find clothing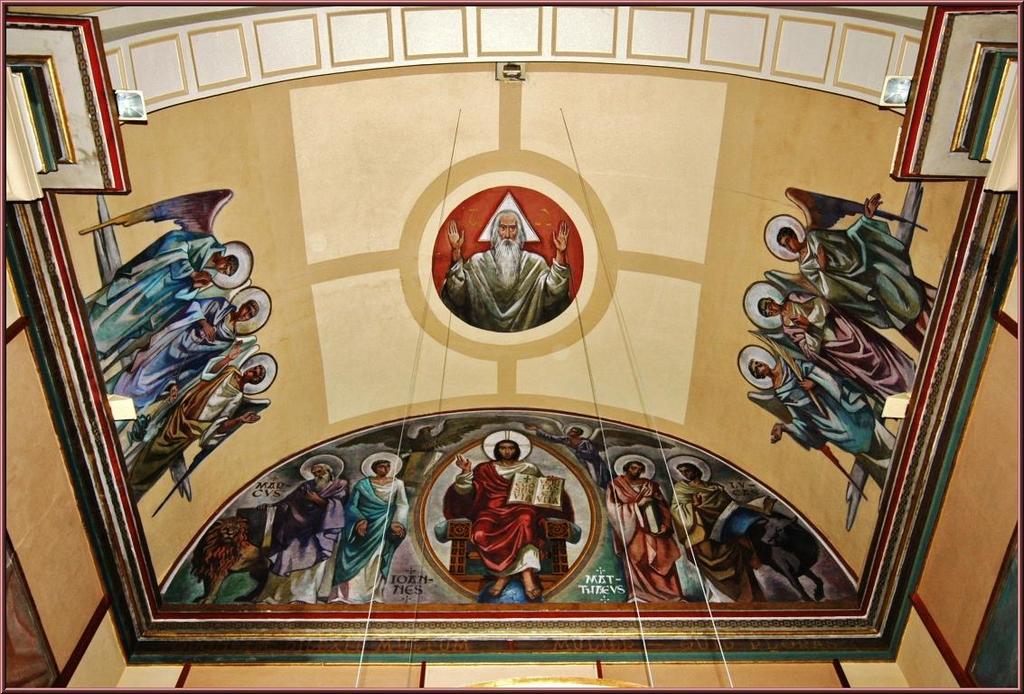
{"x1": 785, "y1": 353, "x2": 886, "y2": 466}
